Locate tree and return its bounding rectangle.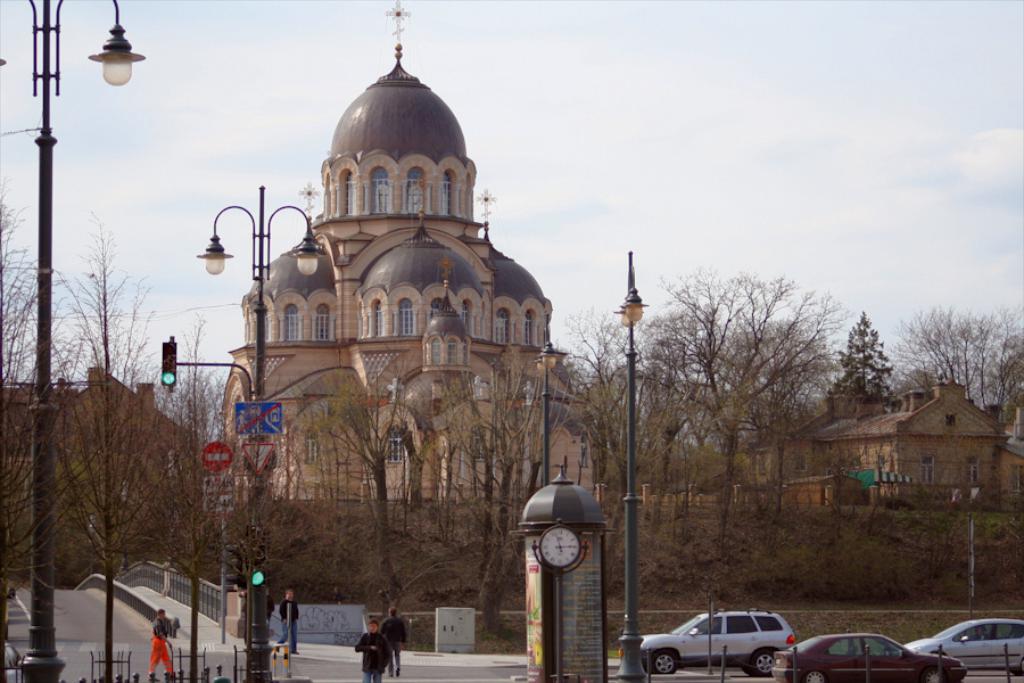
437, 354, 588, 633.
